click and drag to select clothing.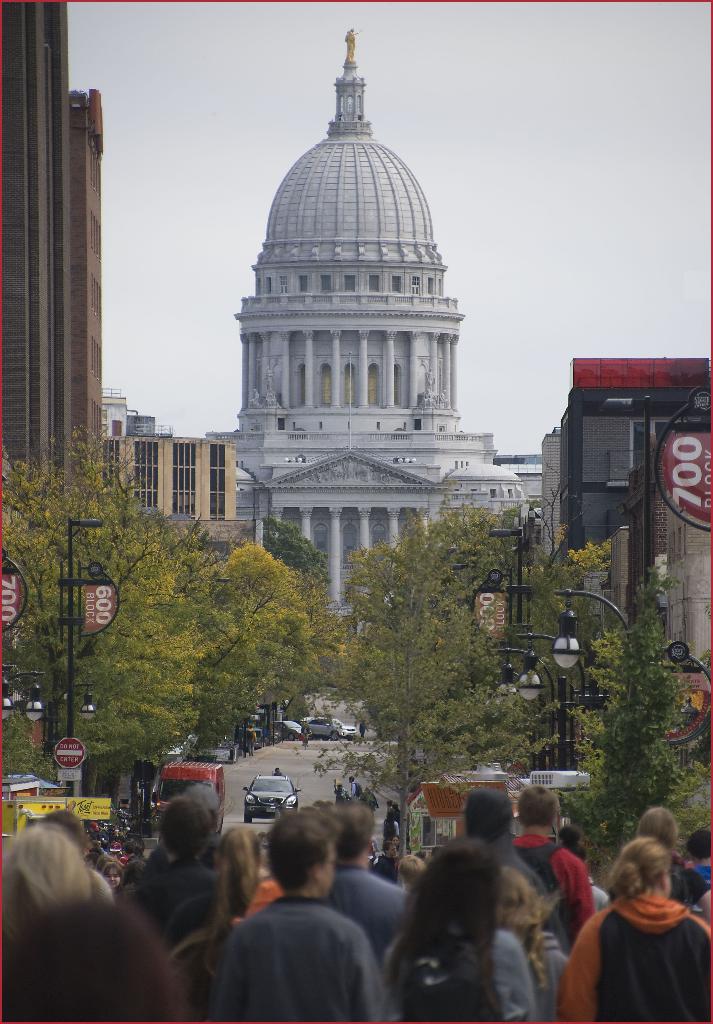
Selection: region(202, 859, 396, 1020).
